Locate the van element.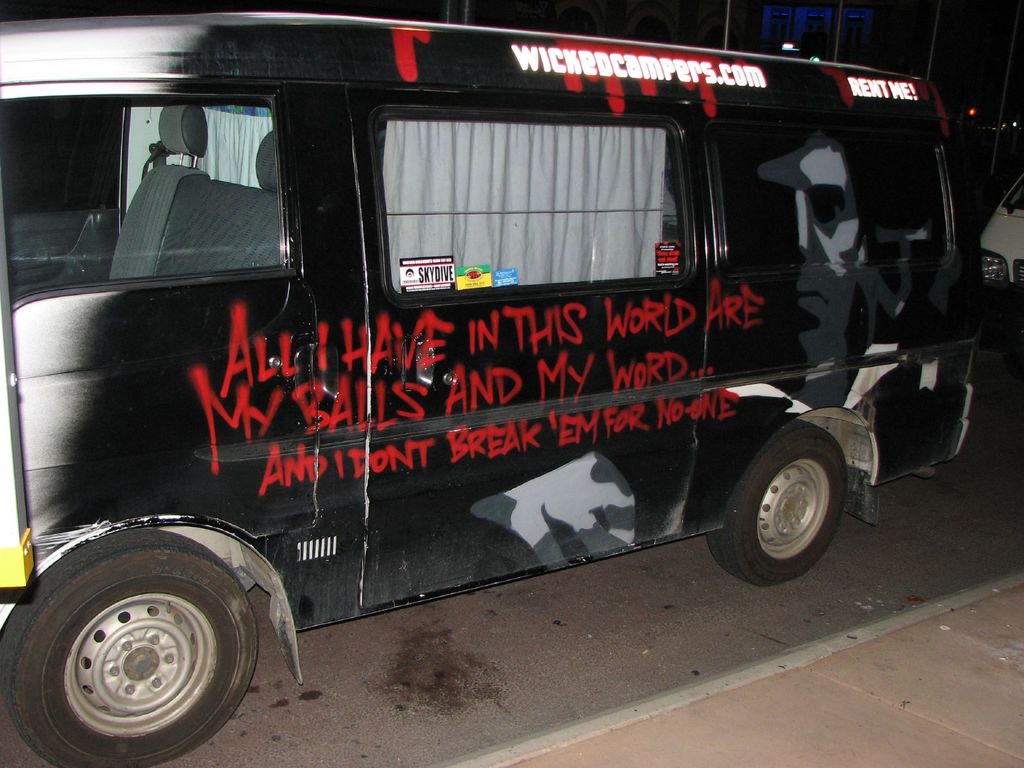
Element bbox: (left=0, top=10, right=972, bottom=767).
